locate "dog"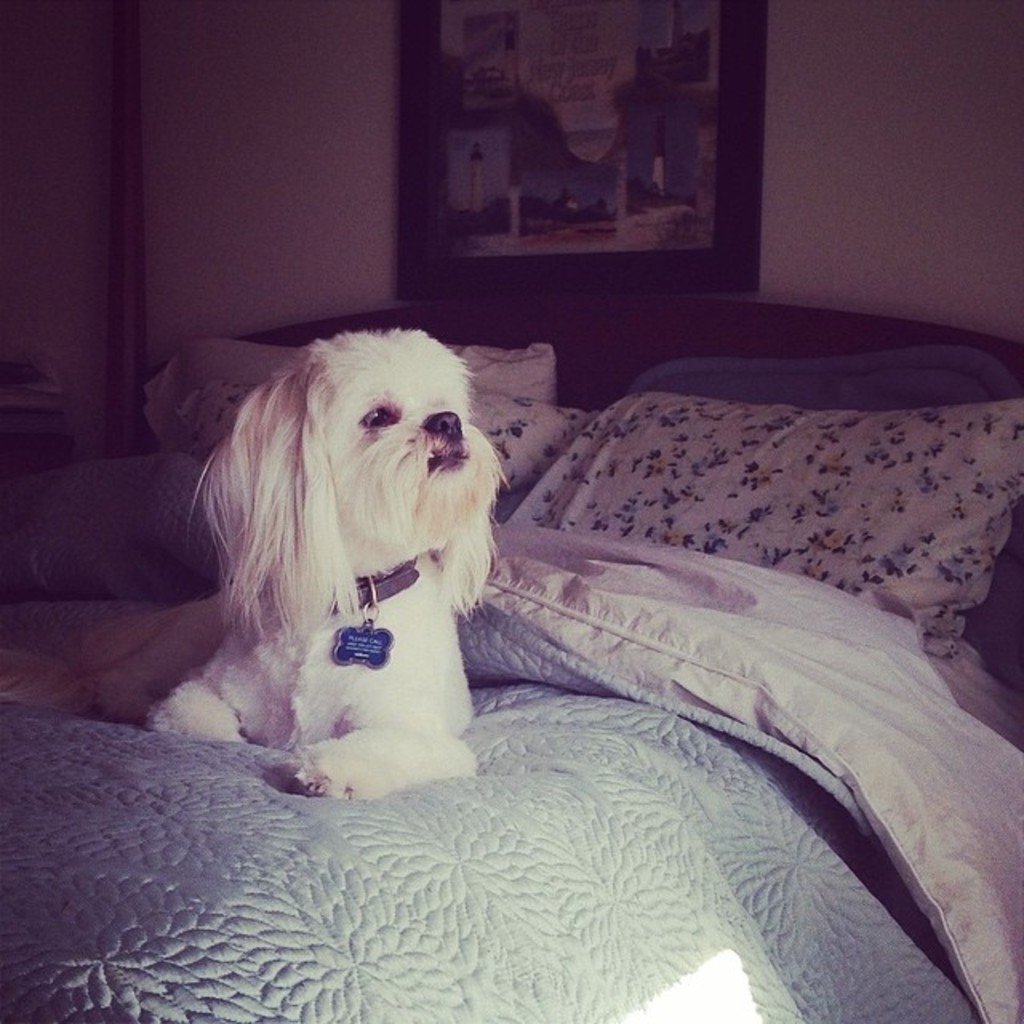
(x1=0, y1=325, x2=512, y2=800)
